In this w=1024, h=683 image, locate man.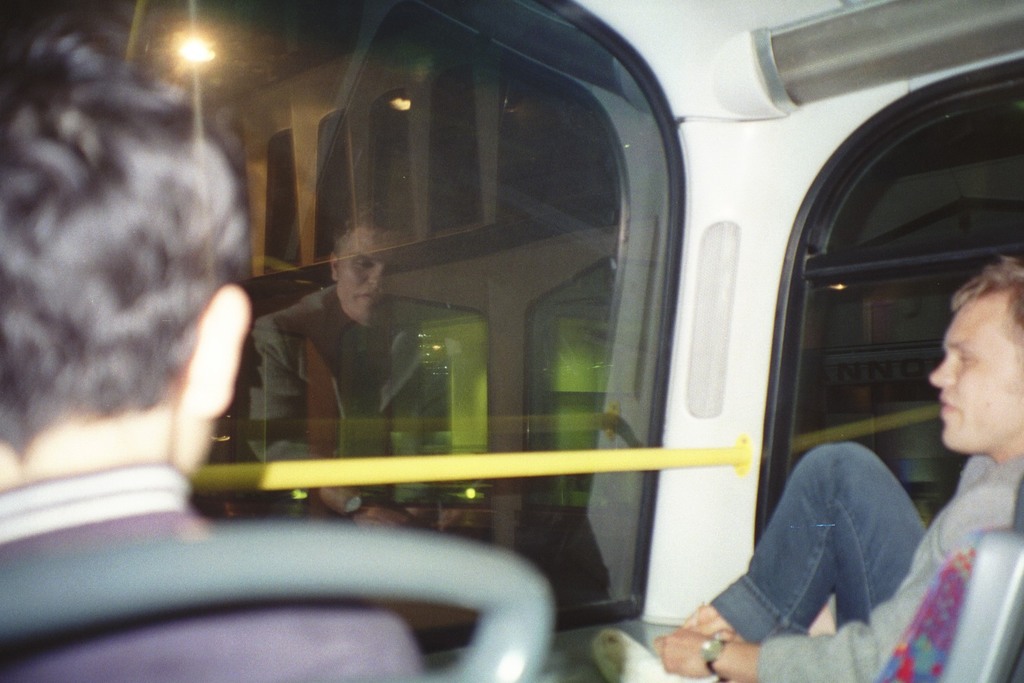
Bounding box: pyautogui.locateOnScreen(585, 251, 1023, 682).
